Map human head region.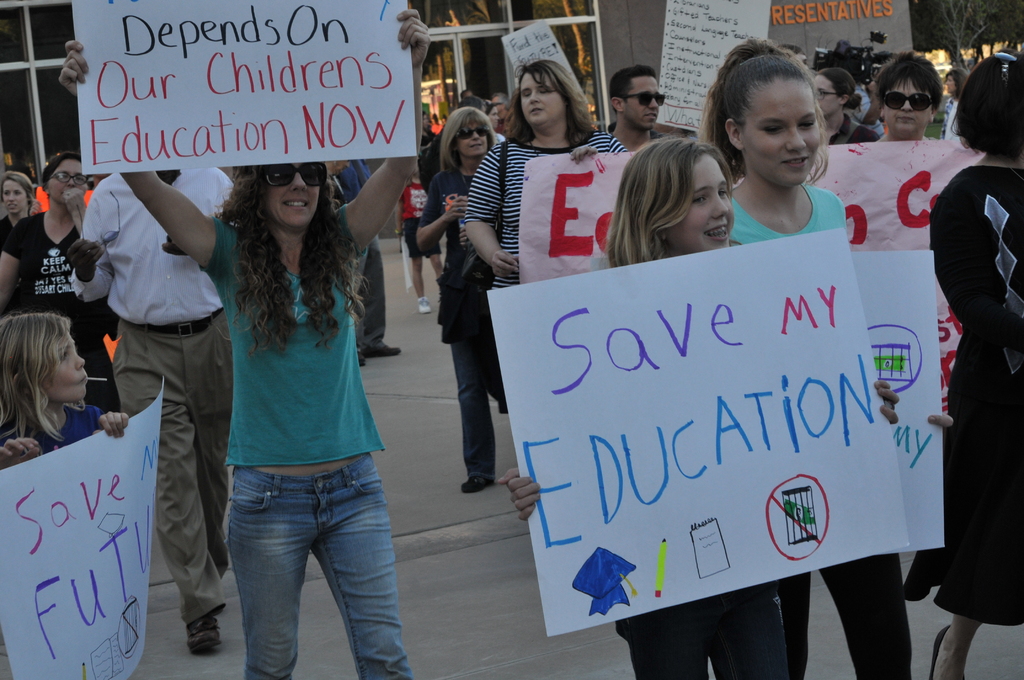
Mapped to box(0, 174, 33, 215).
